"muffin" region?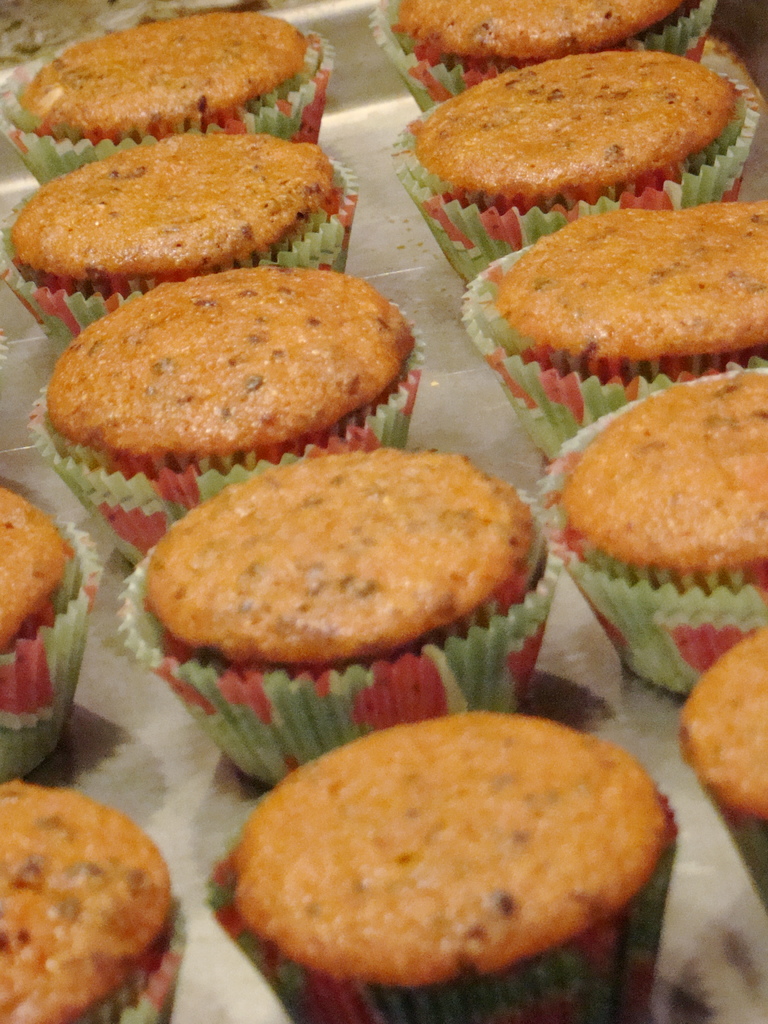
region(675, 630, 767, 921)
